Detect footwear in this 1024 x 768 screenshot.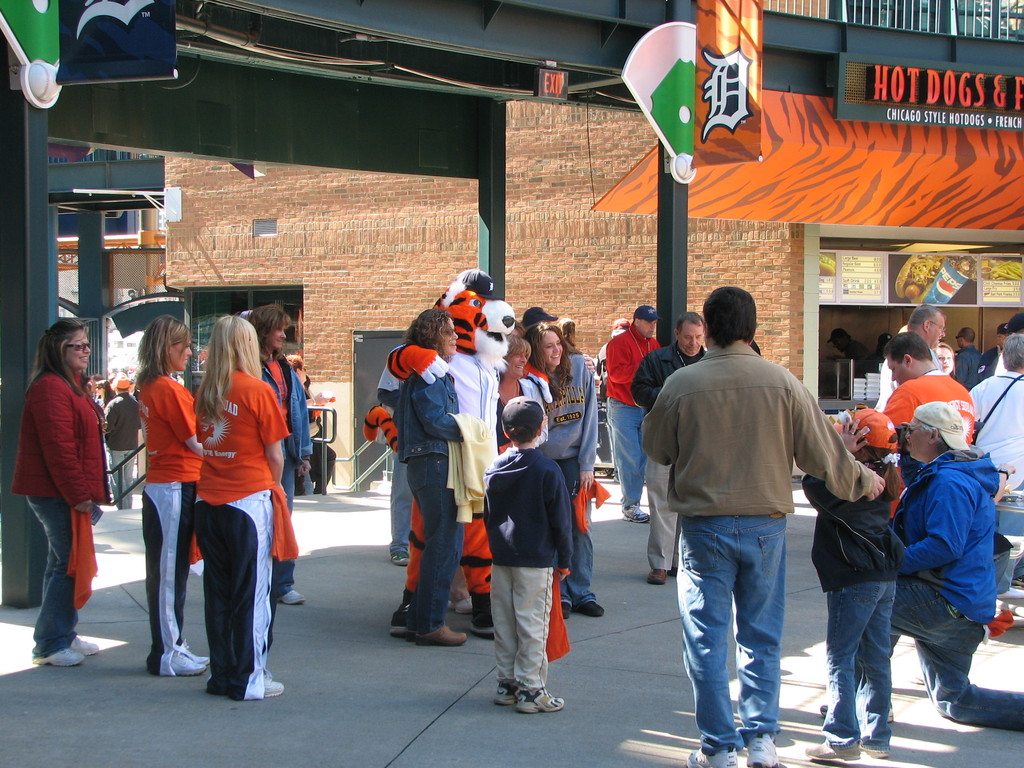
Detection: pyautogui.locateOnScreen(276, 588, 306, 605).
